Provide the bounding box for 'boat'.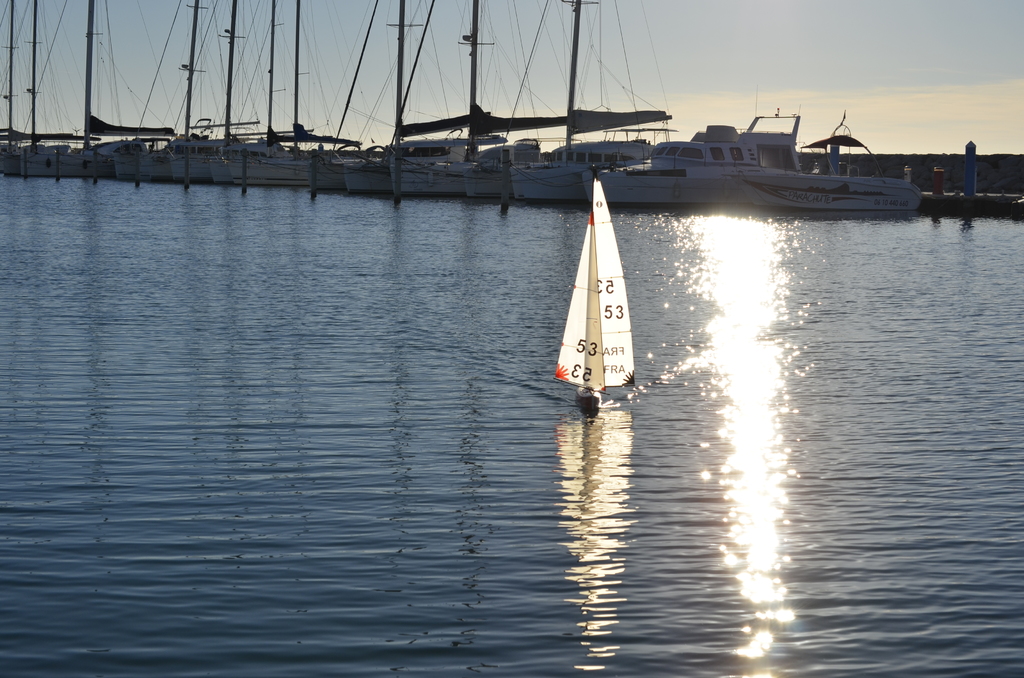
[26,0,132,180].
